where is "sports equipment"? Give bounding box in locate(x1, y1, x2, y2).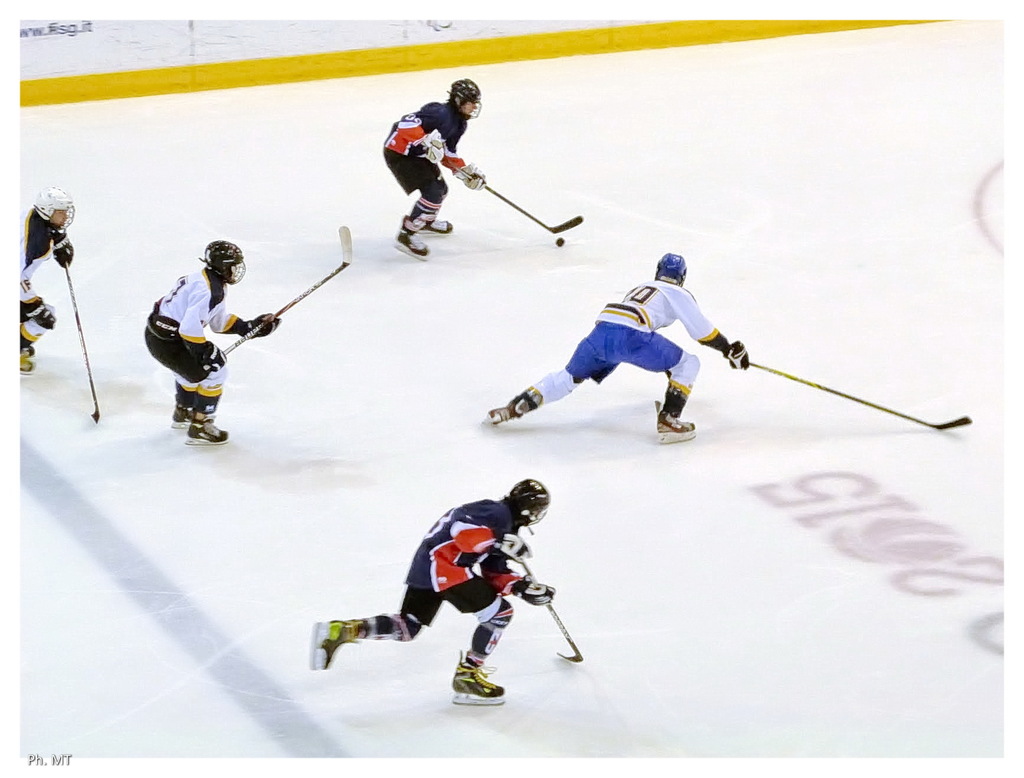
locate(491, 531, 531, 569).
